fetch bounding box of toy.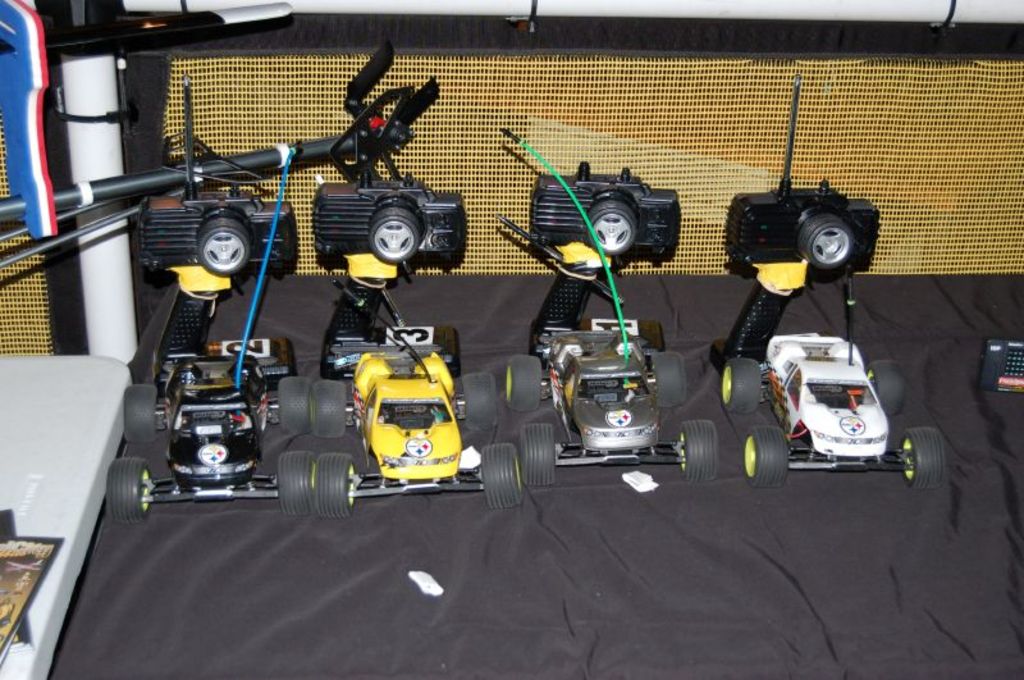
Bbox: (x1=497, y1=124, x2=718, y2=490).
